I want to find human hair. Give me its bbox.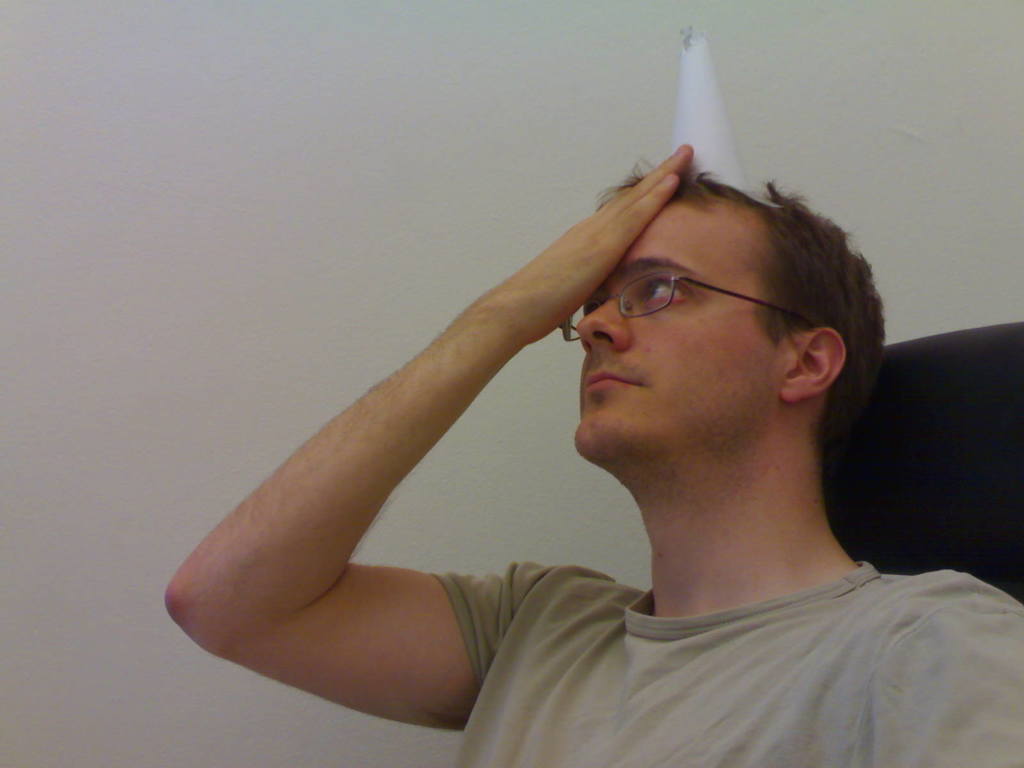
{"x1": 601, "y1": 166, "x2": 890, "y2": 447}.
